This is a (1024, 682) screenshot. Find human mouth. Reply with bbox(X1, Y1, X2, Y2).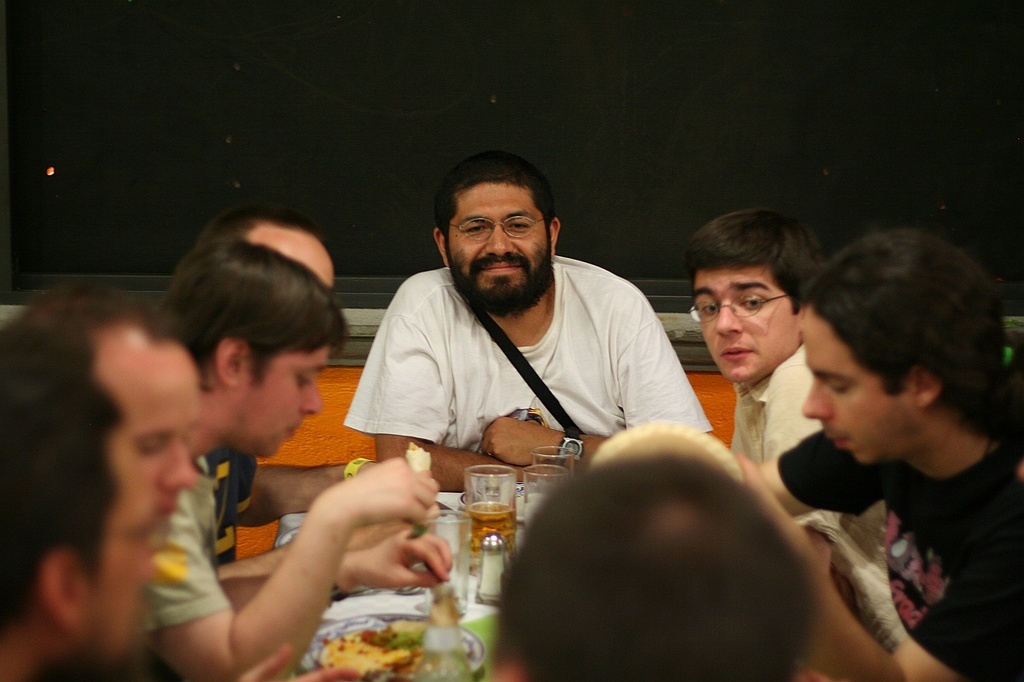
bbox(474, 255, 525, 278).
